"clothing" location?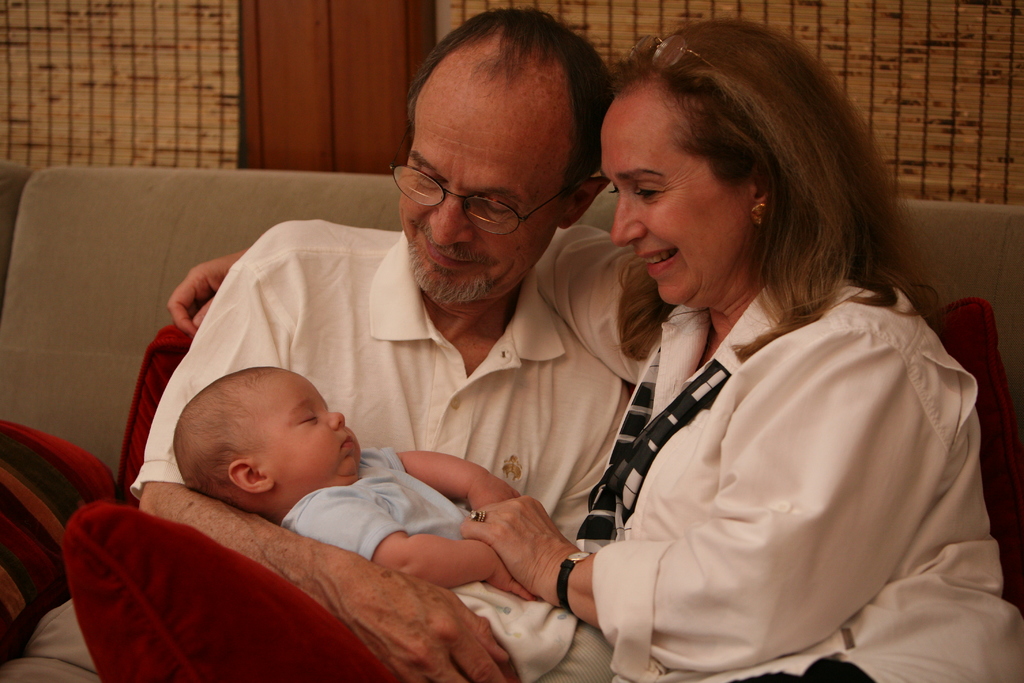
(left=279, top=445, right=619, bottom=682)
